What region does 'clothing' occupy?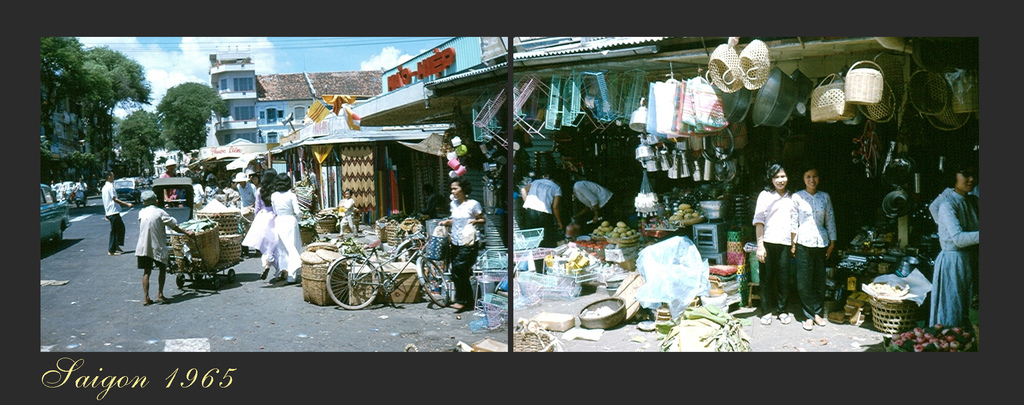
<box>527,178,563,212</box>.
